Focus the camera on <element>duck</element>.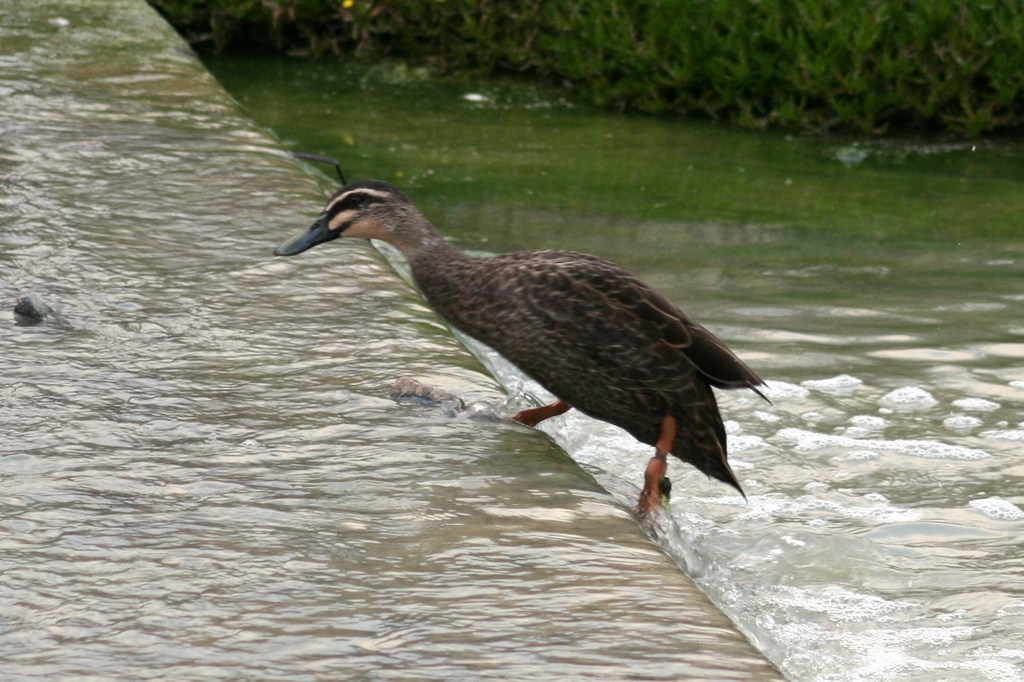
Focus region: crop(278, 182, 820, 514).
